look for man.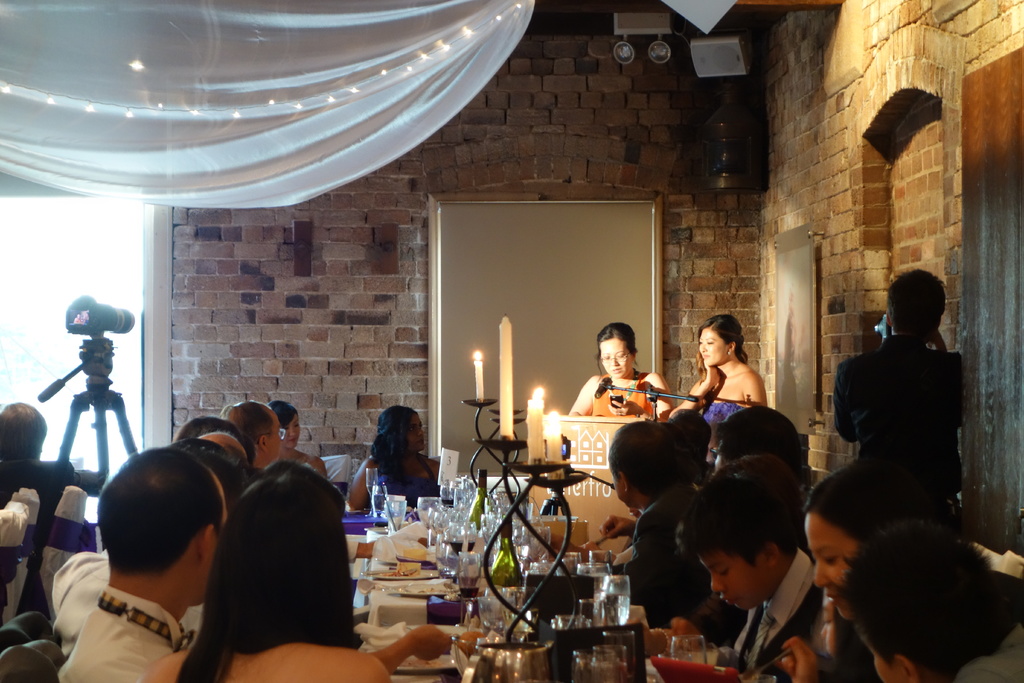
Found: l=35, t=440, r=276, b=682.
